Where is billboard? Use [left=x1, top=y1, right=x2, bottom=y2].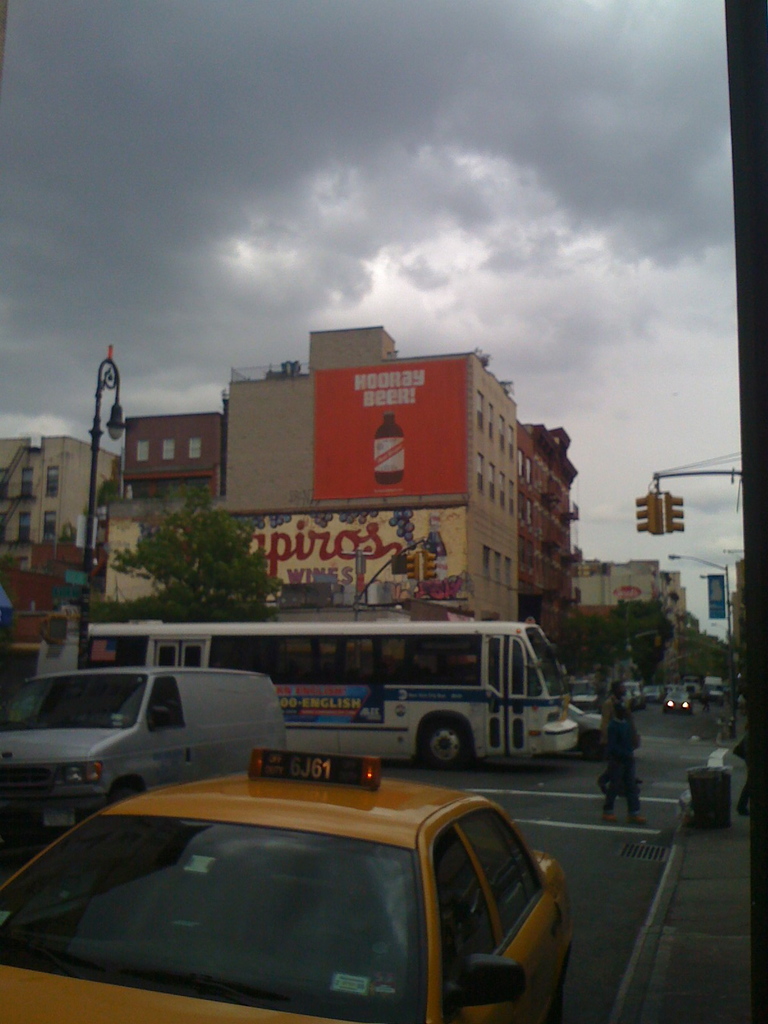
[left=108, top=510, right=458, bottom=607].
